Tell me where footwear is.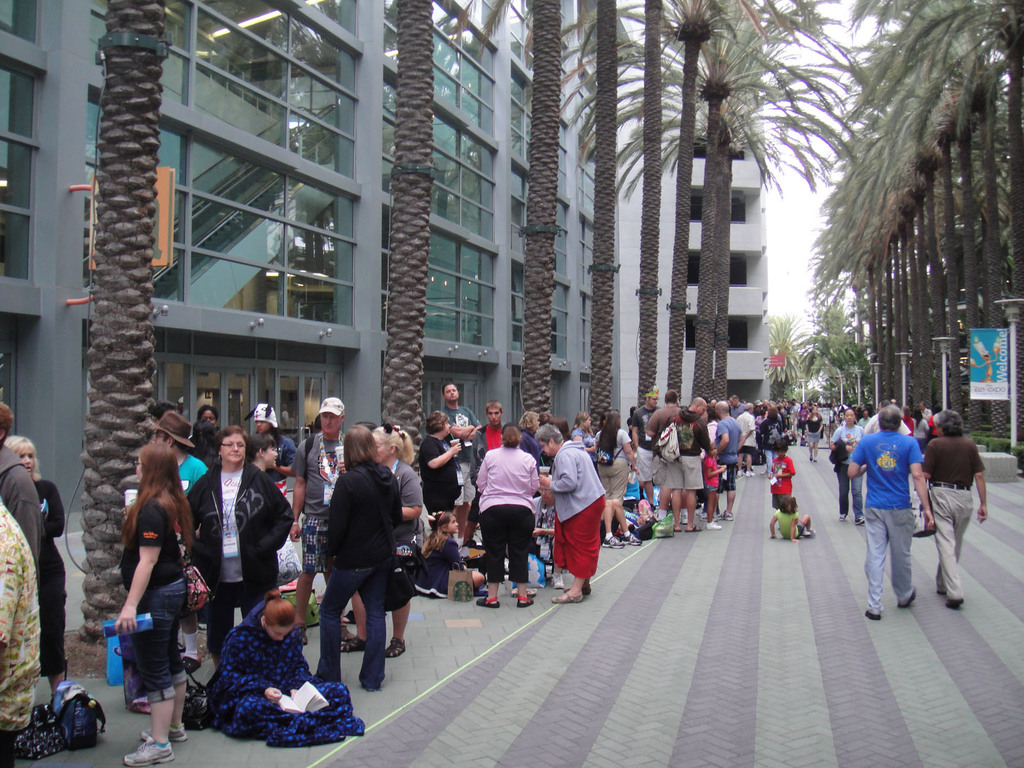
footwear is at 582, 582, 593, 596.
